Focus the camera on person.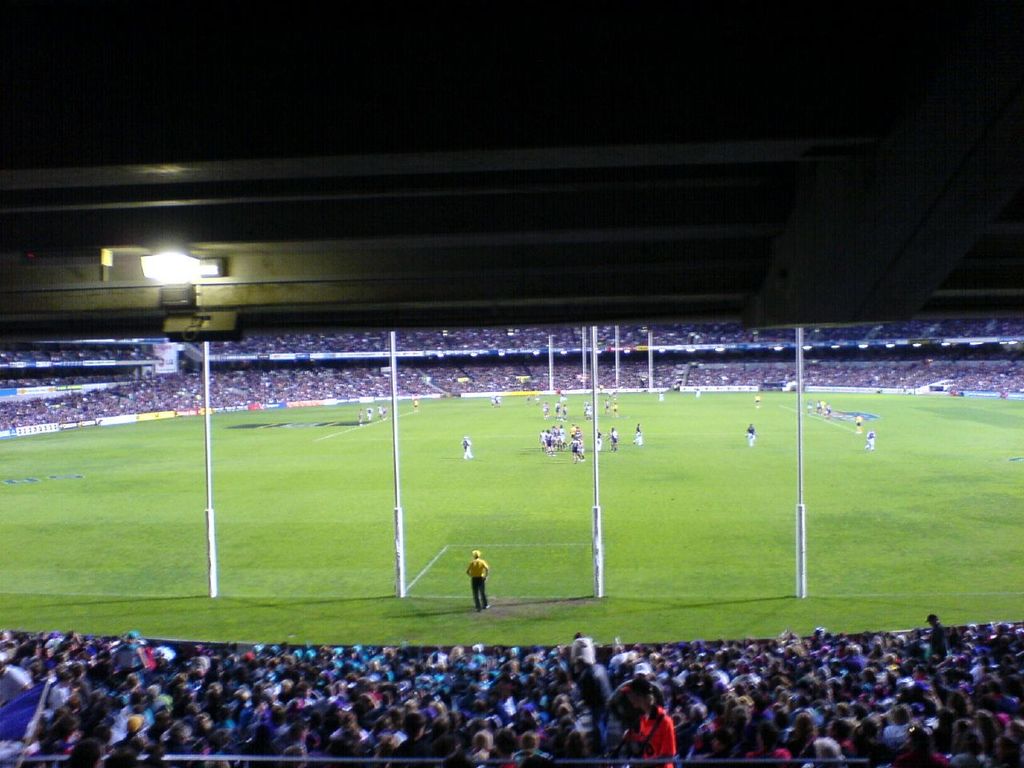
Focus region: <region>607, 430, 617, 450</region>.
